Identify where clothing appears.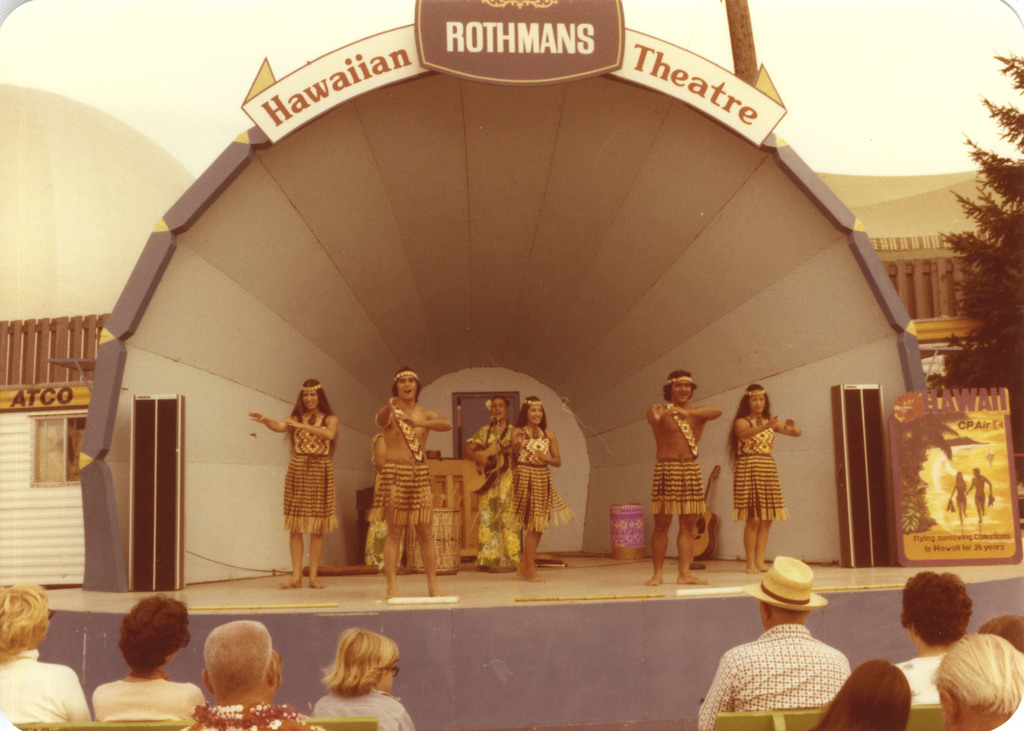
Appears at x1=894 y1=655 x2=947 y2=708.
